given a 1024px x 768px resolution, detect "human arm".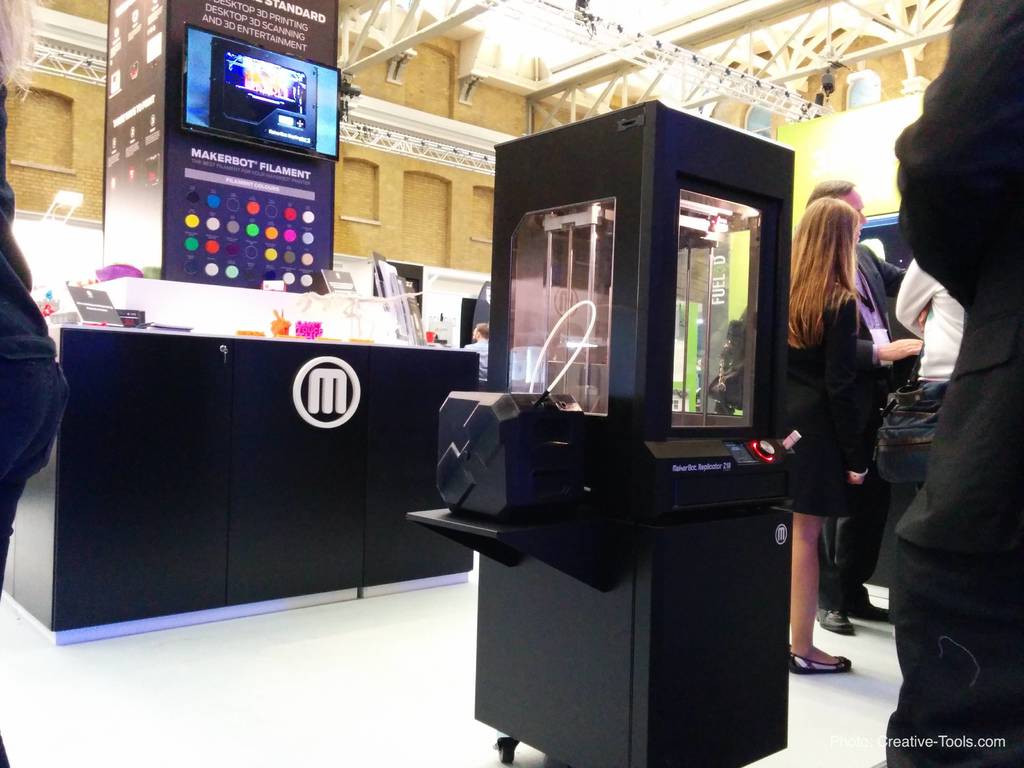
left=824, top=289, right=870, bottom=486.
